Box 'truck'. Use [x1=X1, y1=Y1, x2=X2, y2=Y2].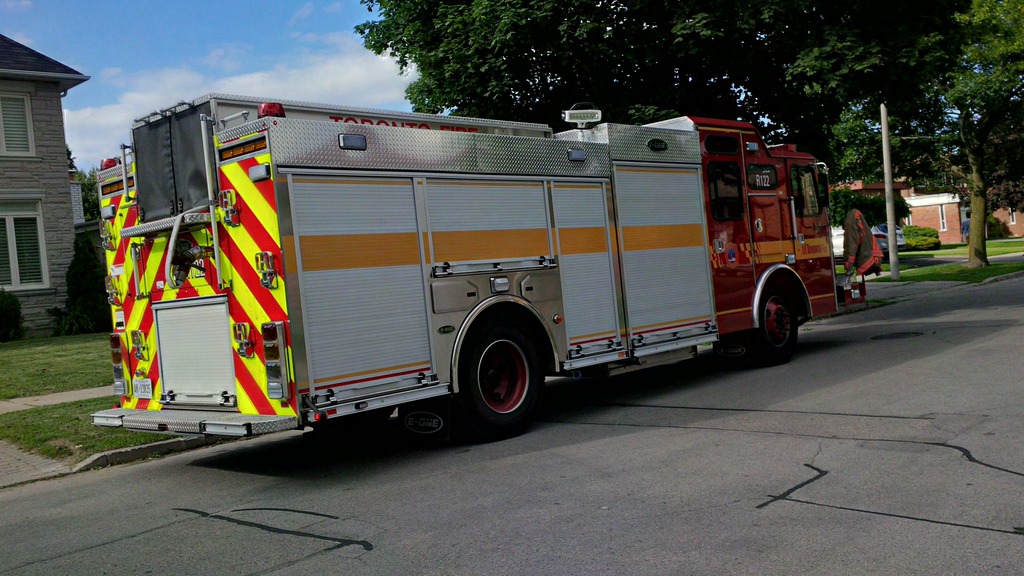
[x1=101, y1=92, x2=825, y2=463].
